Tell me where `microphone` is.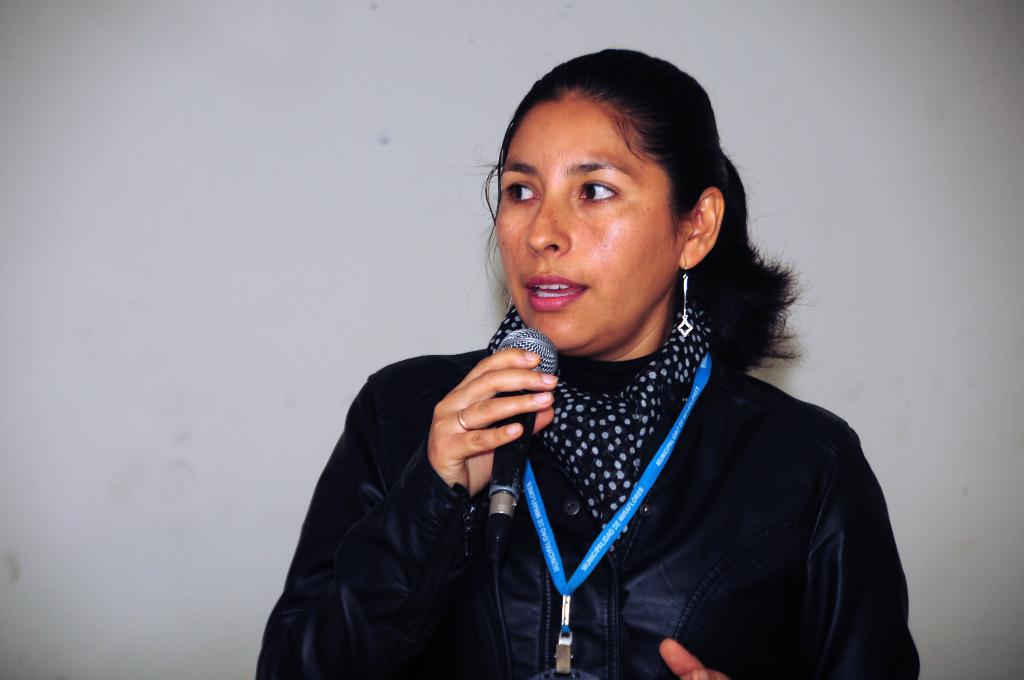
`microphone` is at region(487, 326, 558, 520).
